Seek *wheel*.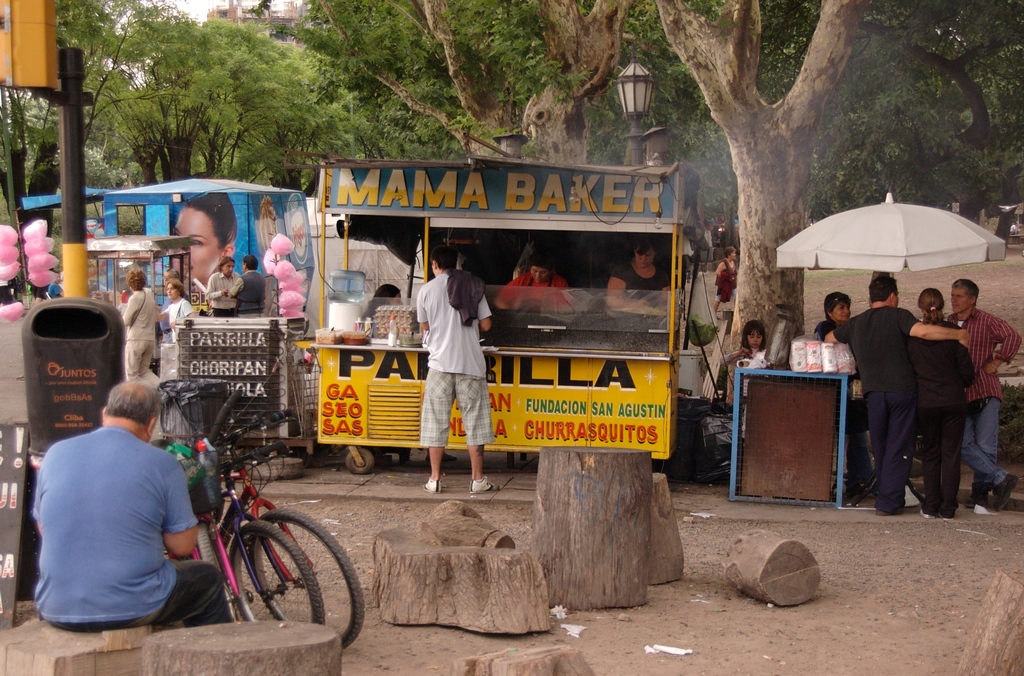
<region>251, 509, 364, 647</region>.
